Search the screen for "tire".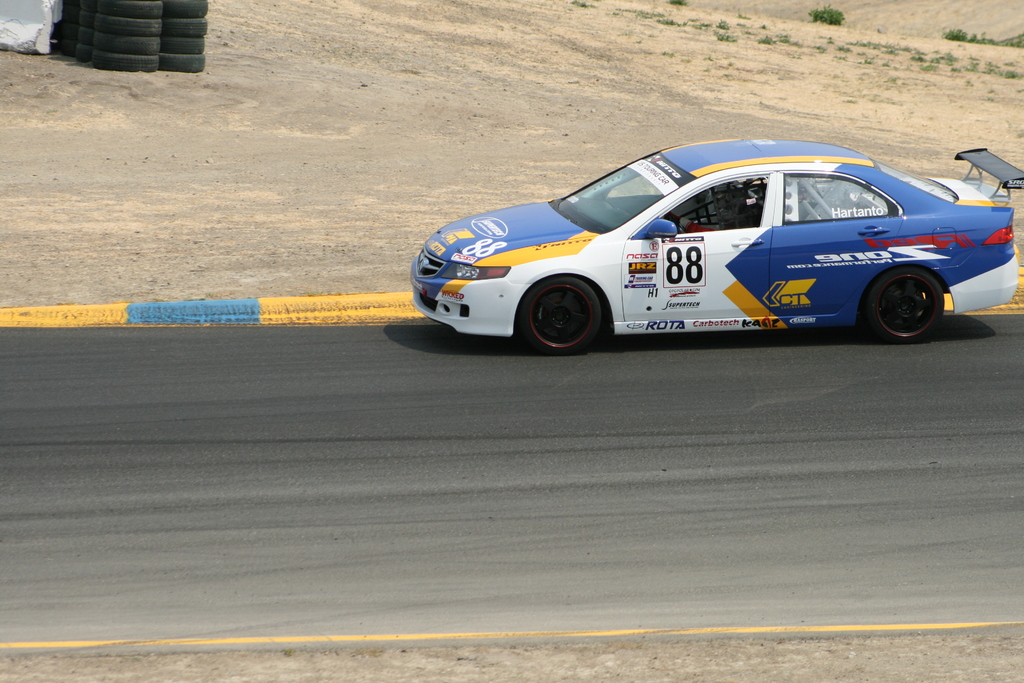
Found at 862, 269, 947, 340.
